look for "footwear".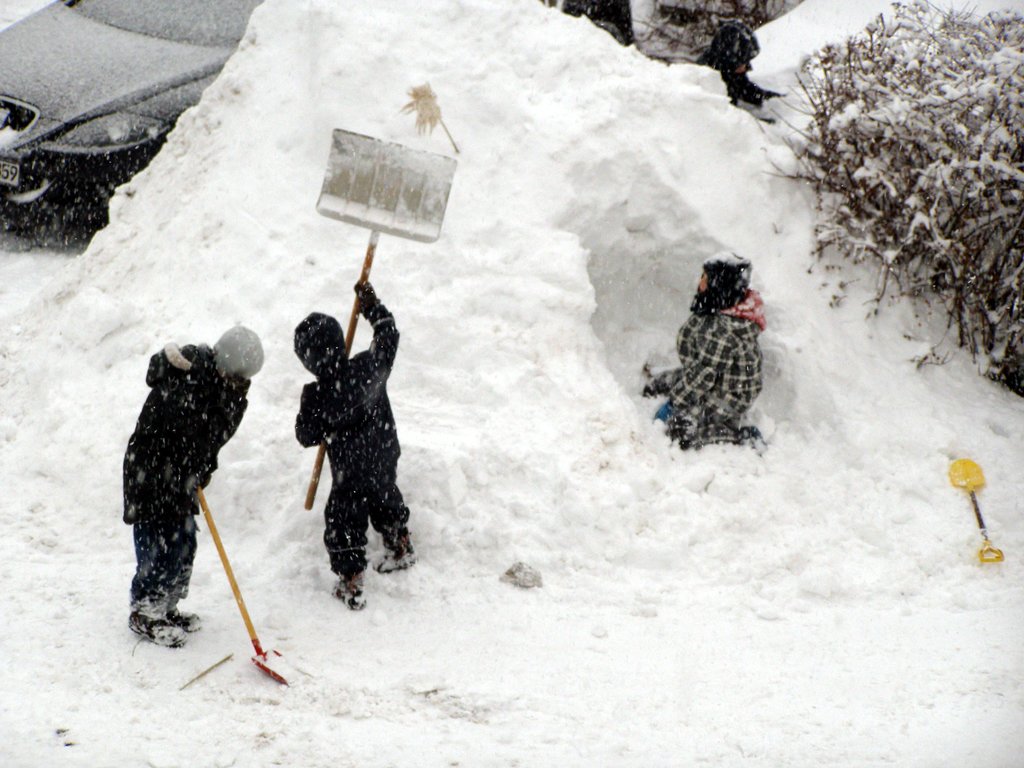
Found: x1=335 y1=559 x2=361 y2=616.
